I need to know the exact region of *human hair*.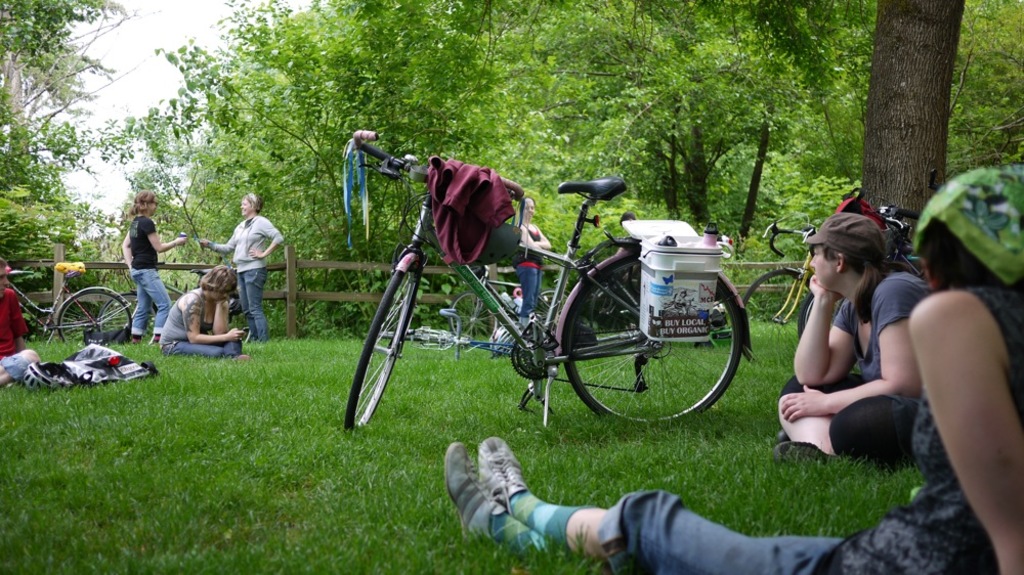
Region: pyautogui.locateOnScreen(914, 223, 1008, 285).
